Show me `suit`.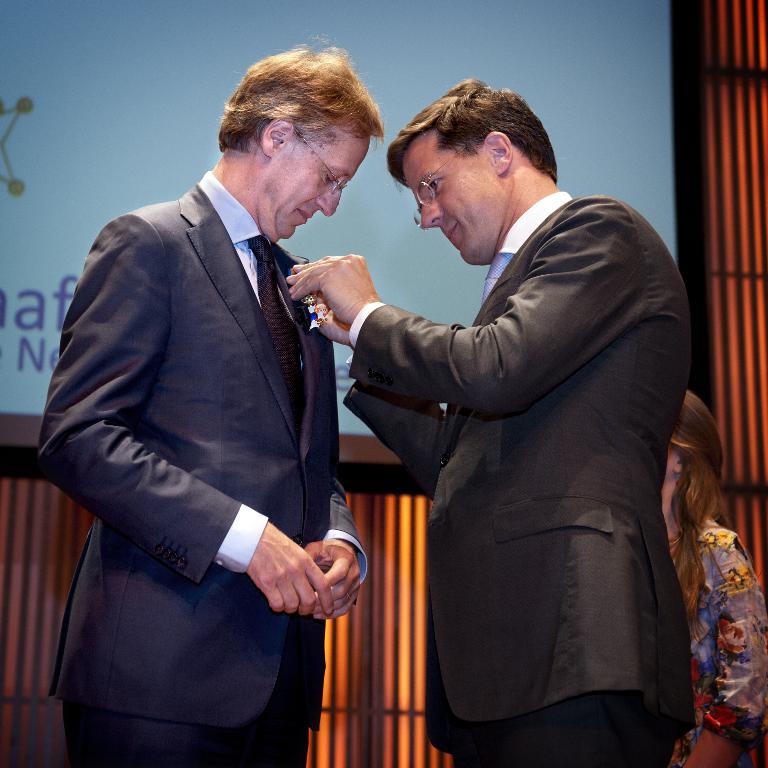
`suit` is here: l=337, t=189, r=695, b=766.
